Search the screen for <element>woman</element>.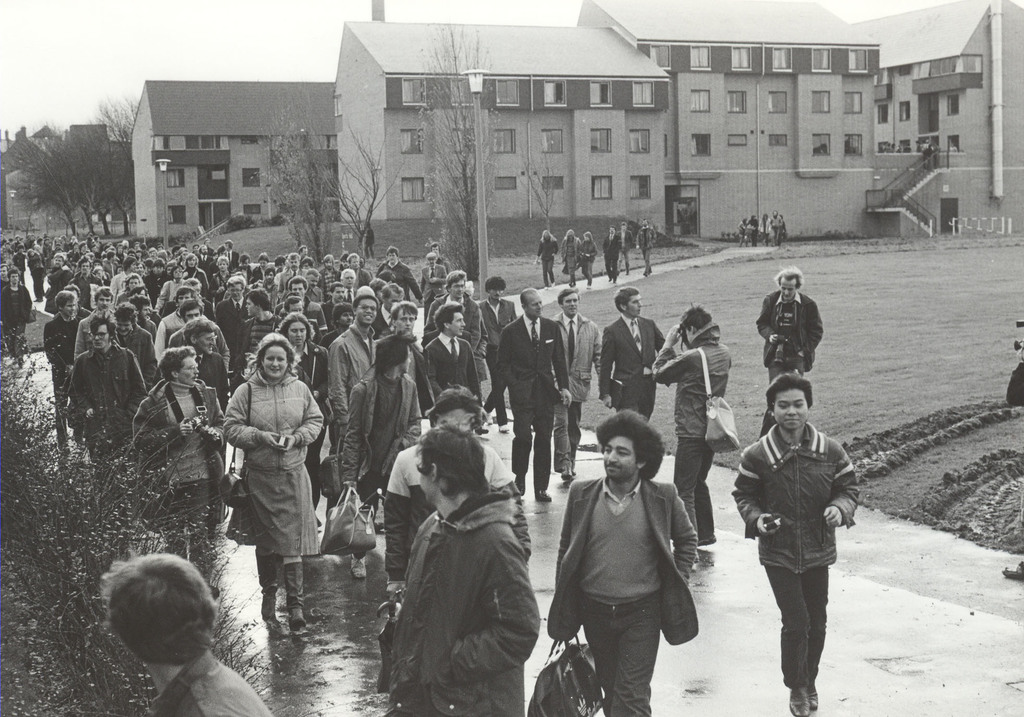
Found at box(268, 313, 331, 524).
